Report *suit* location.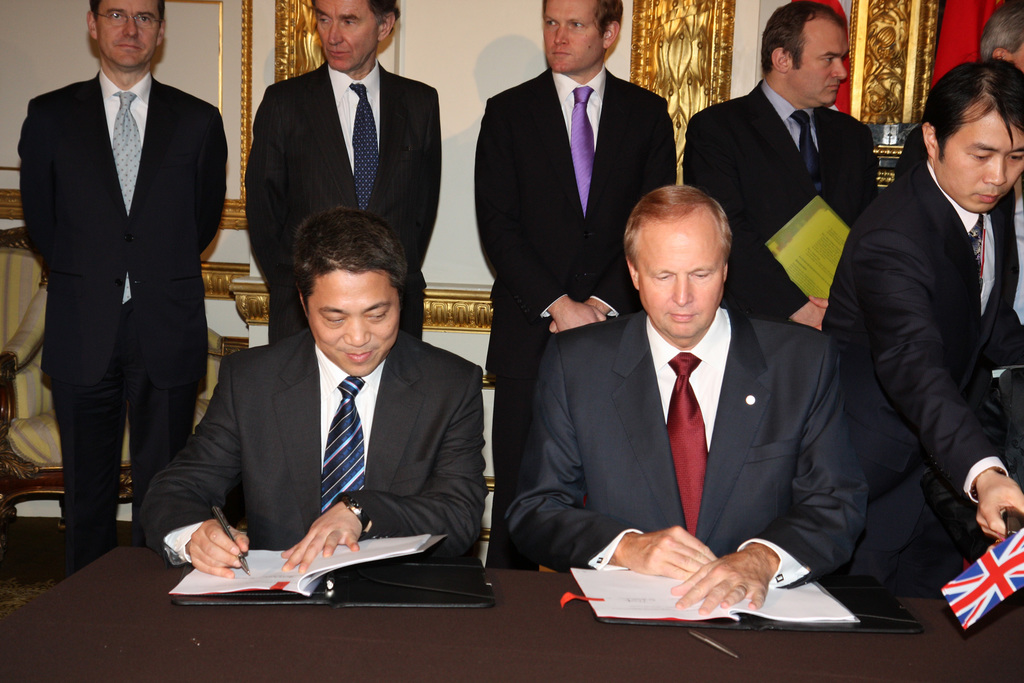
Report: <region>500, 308, 875, 589</region>.
